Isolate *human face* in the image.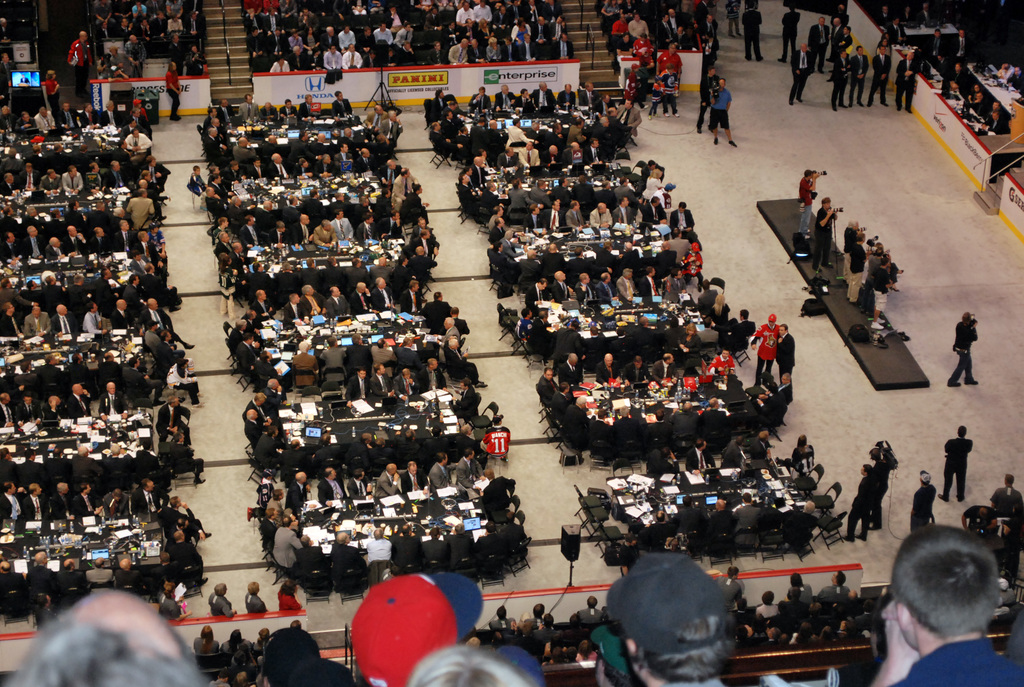
Isolated region: [95, 163, 100, 173].
